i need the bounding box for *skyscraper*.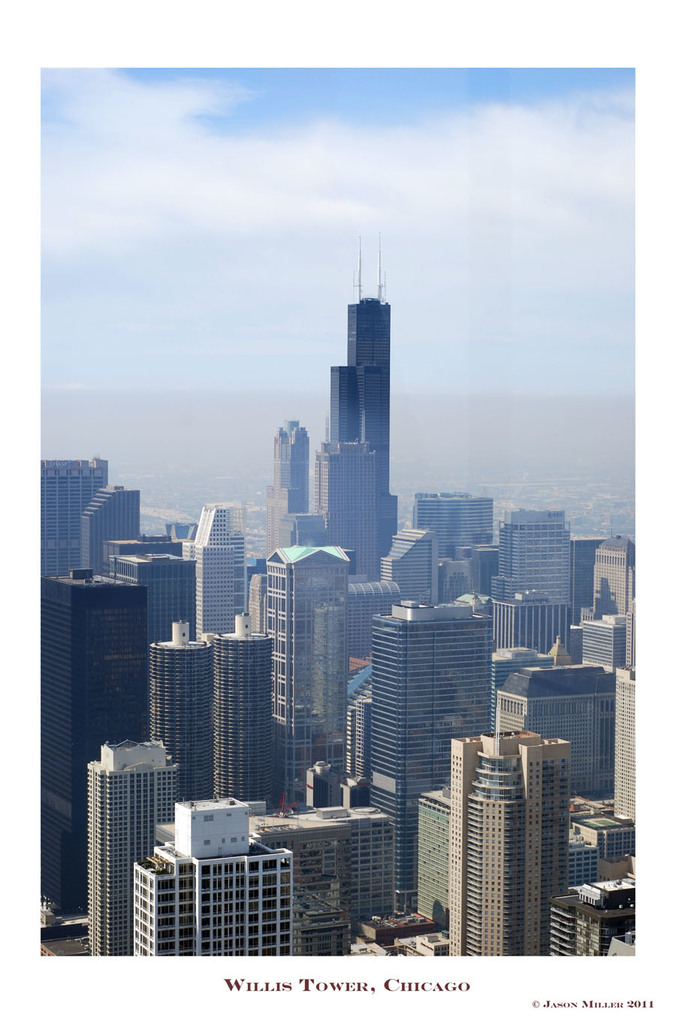
Here it is: bbox(594, 536, 632, 615).
